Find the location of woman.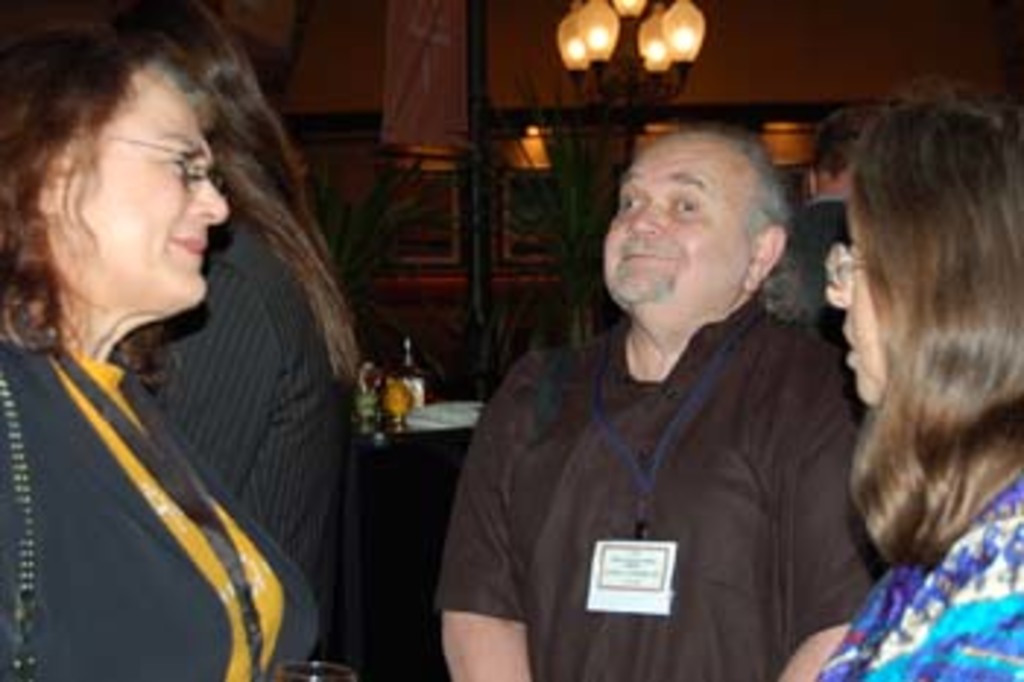
Location: BBox(102, 3, 354, 603).
